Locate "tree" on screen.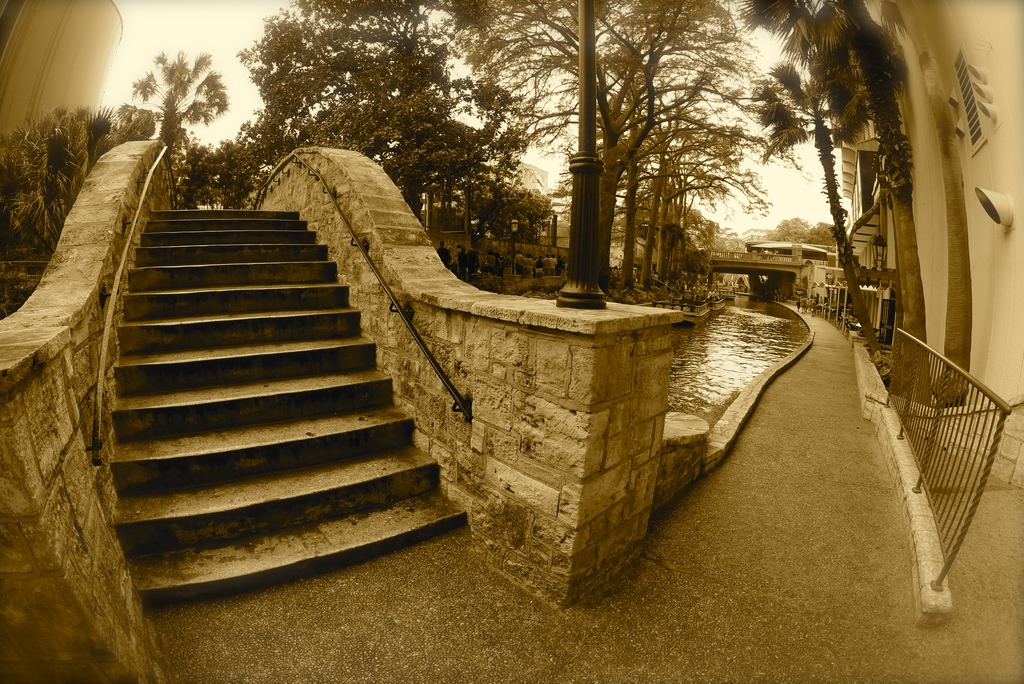
On screen at bbox=(740, 0, 938, 415).
